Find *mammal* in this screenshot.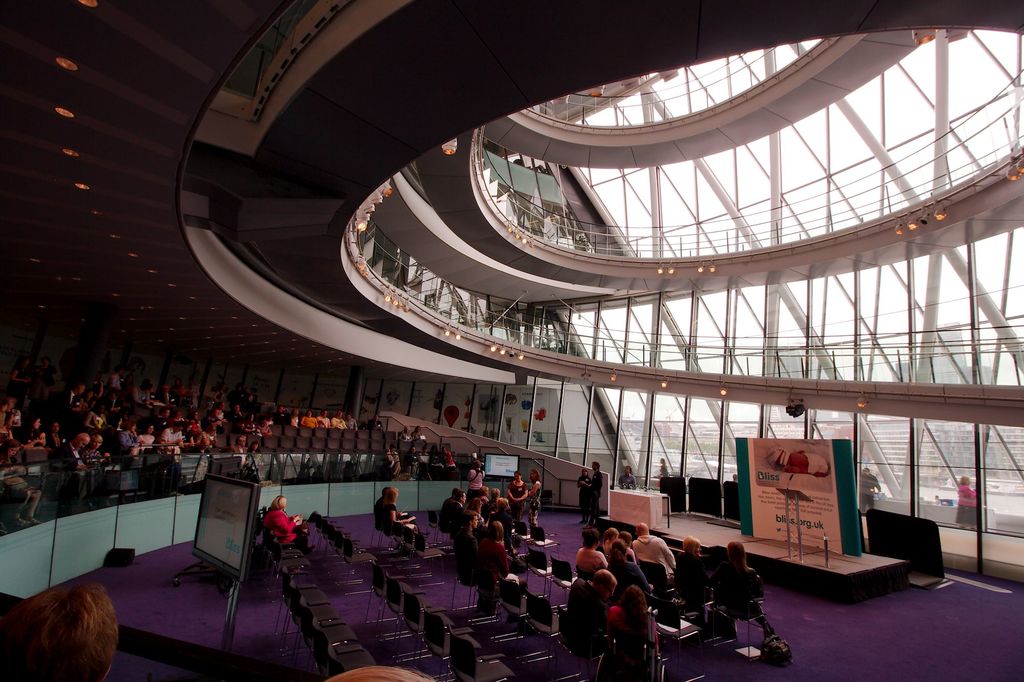
The bounding box for *mammal* is box(438, 487, 461, 532).
